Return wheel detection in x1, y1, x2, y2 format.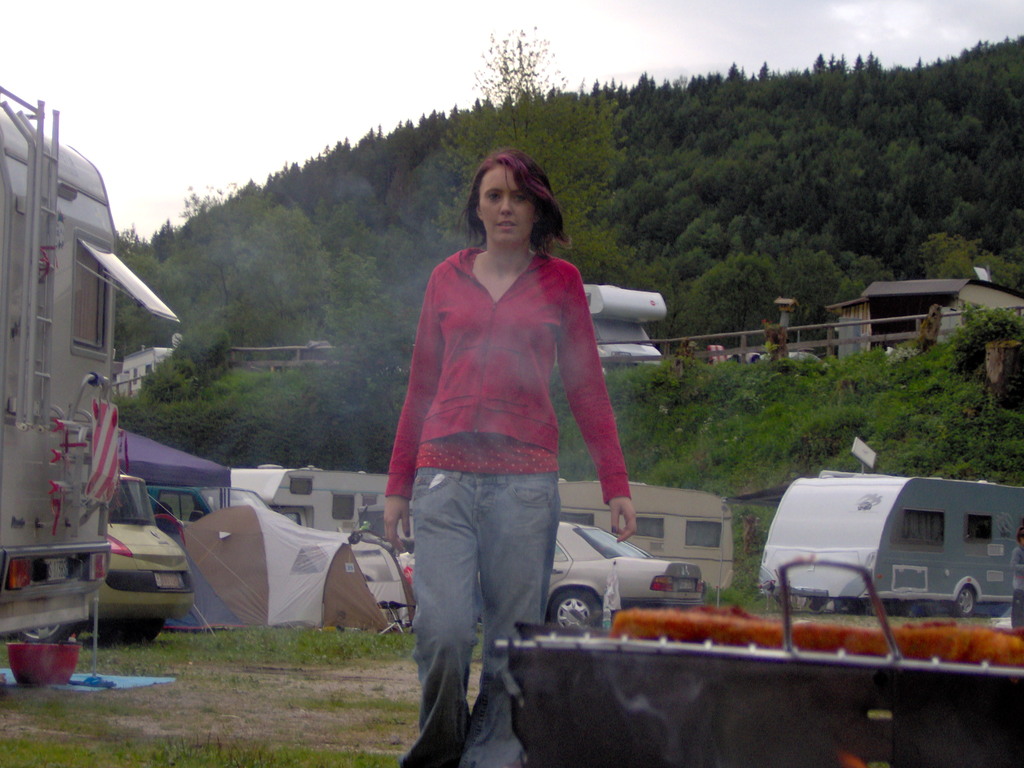
544, 584, 602, 634.
